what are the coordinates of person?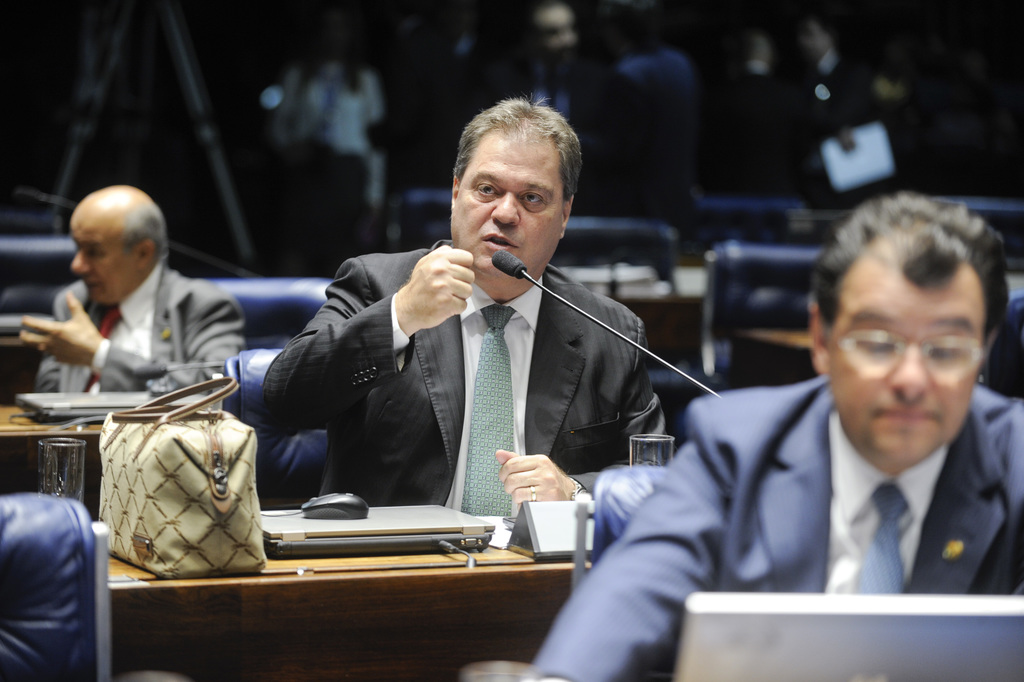
{"left": 527, "top": 188, "right": 1023, "bottom": 681}.
